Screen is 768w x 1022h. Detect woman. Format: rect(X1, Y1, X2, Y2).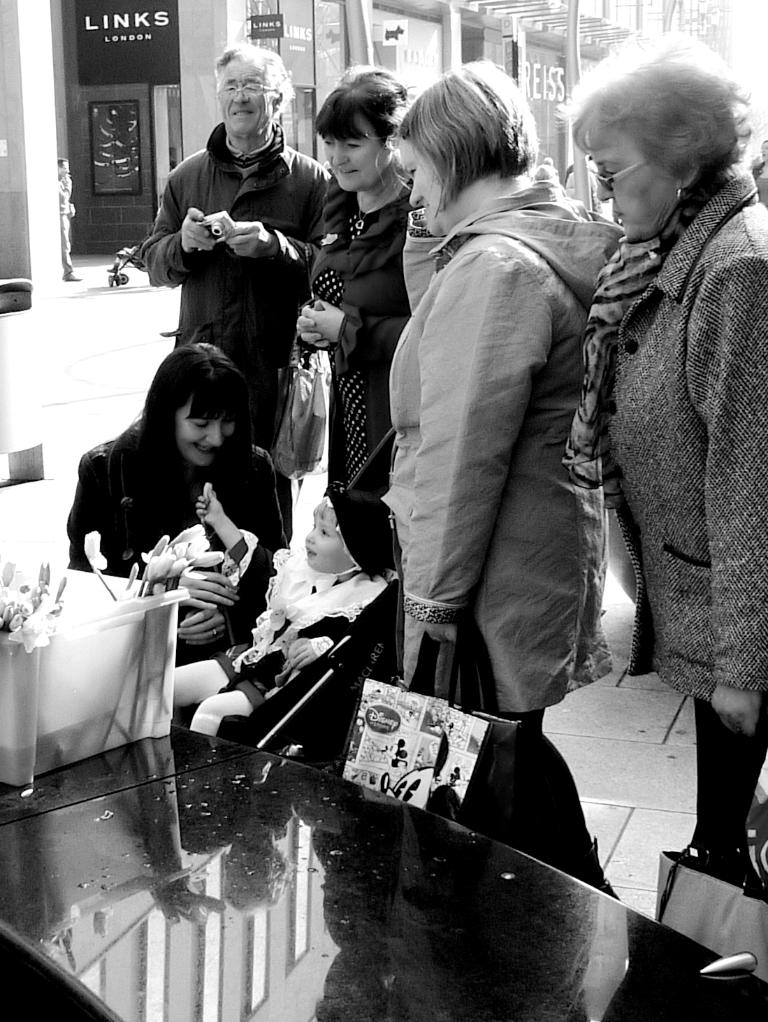
rect(375, 50, 620, 909).
